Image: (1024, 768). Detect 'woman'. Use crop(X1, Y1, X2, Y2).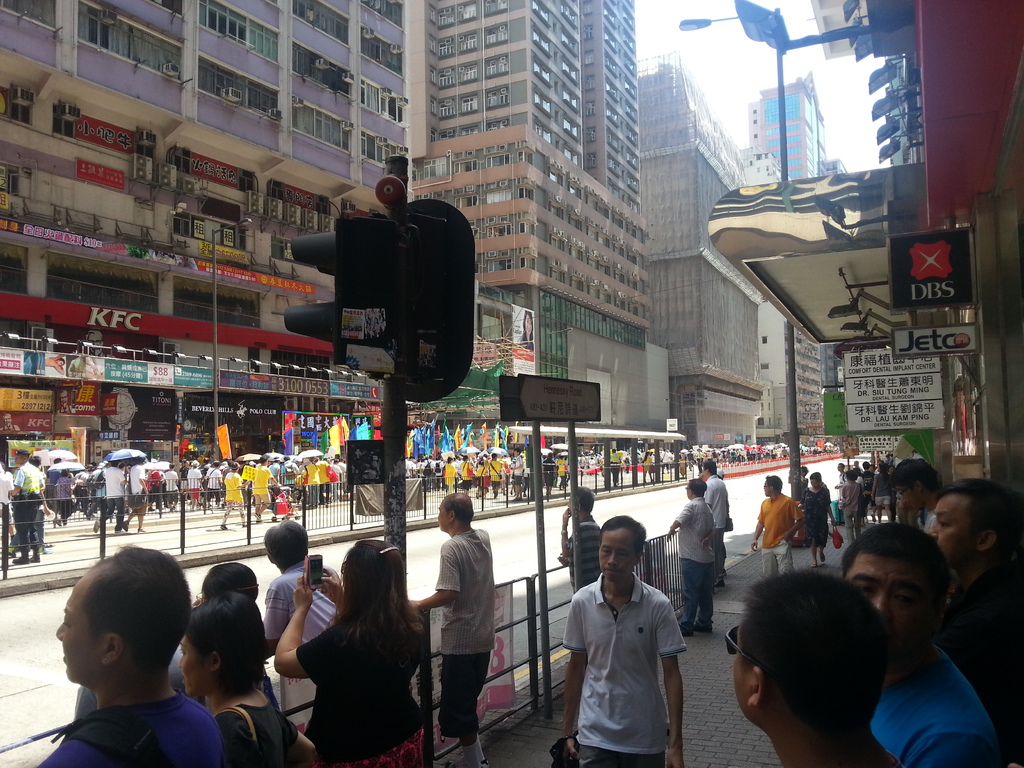
crop(150, 577, 273, 767).
